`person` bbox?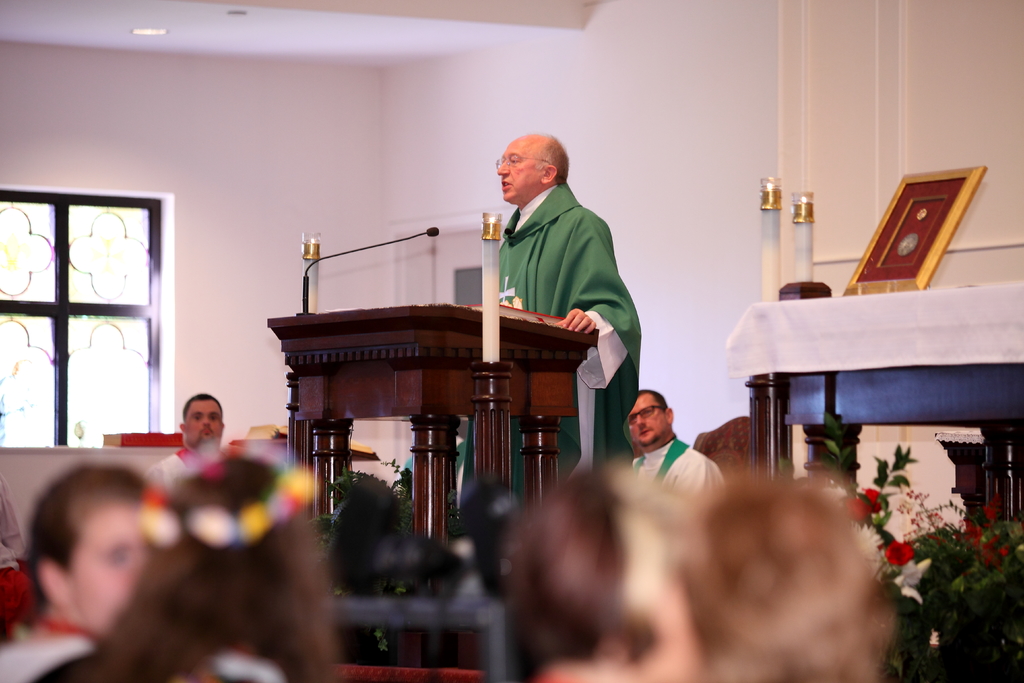
[502, 465, 705, 682]
